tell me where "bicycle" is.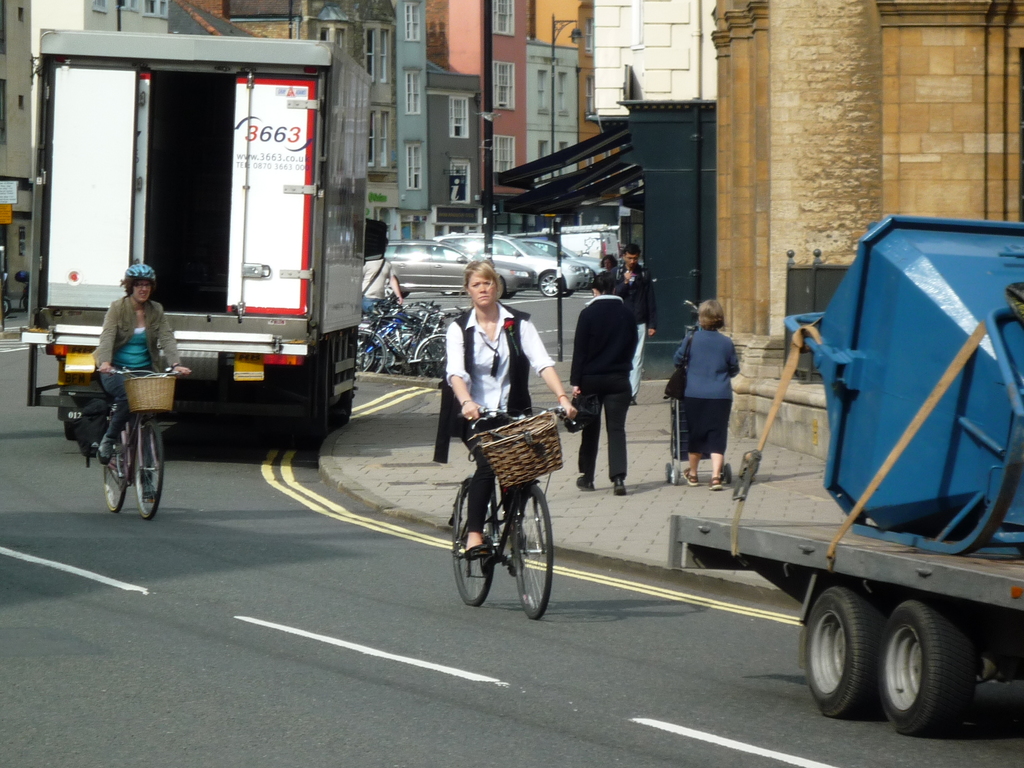
"bicycle" is at [88,365,184,523].
